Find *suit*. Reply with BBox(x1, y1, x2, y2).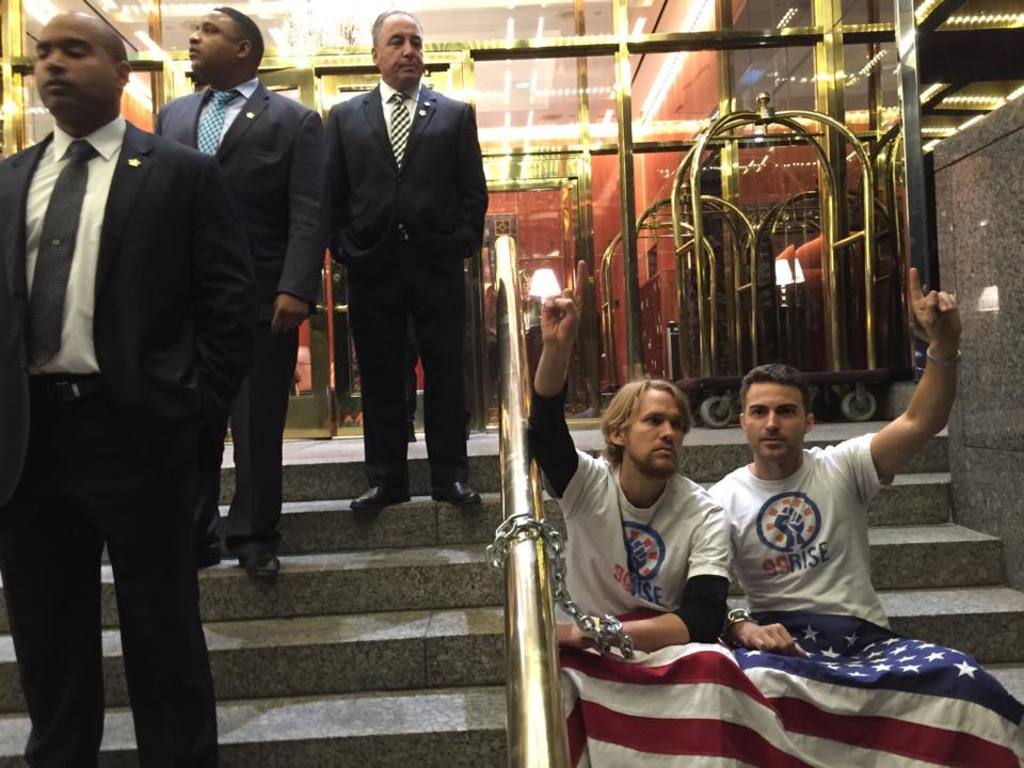
BBox(154, 75, 333, 546).
